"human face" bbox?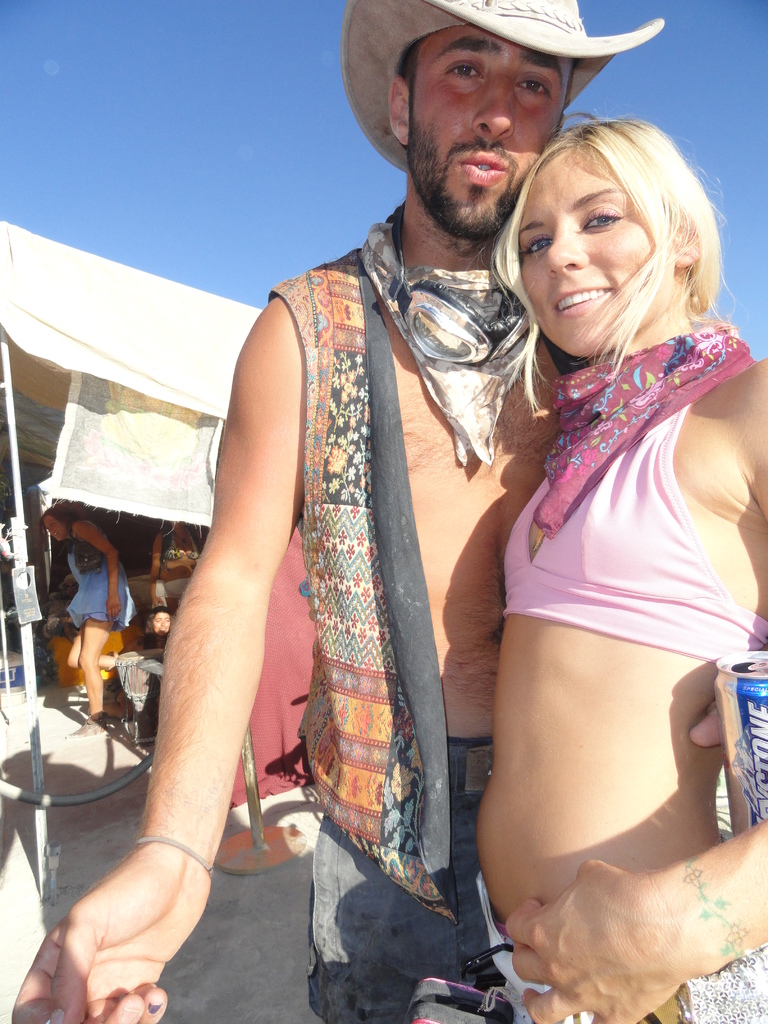
box(42, 515, 67, 538)
